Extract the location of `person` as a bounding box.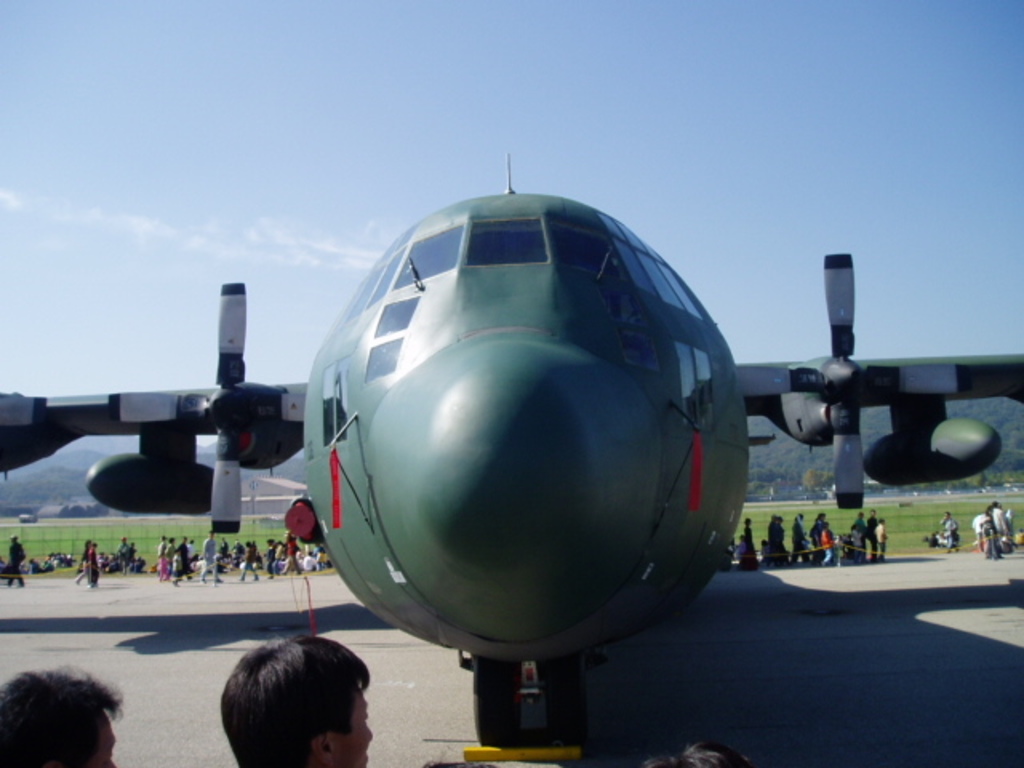
x1=837, y1=509, x2=886, y2=562.
